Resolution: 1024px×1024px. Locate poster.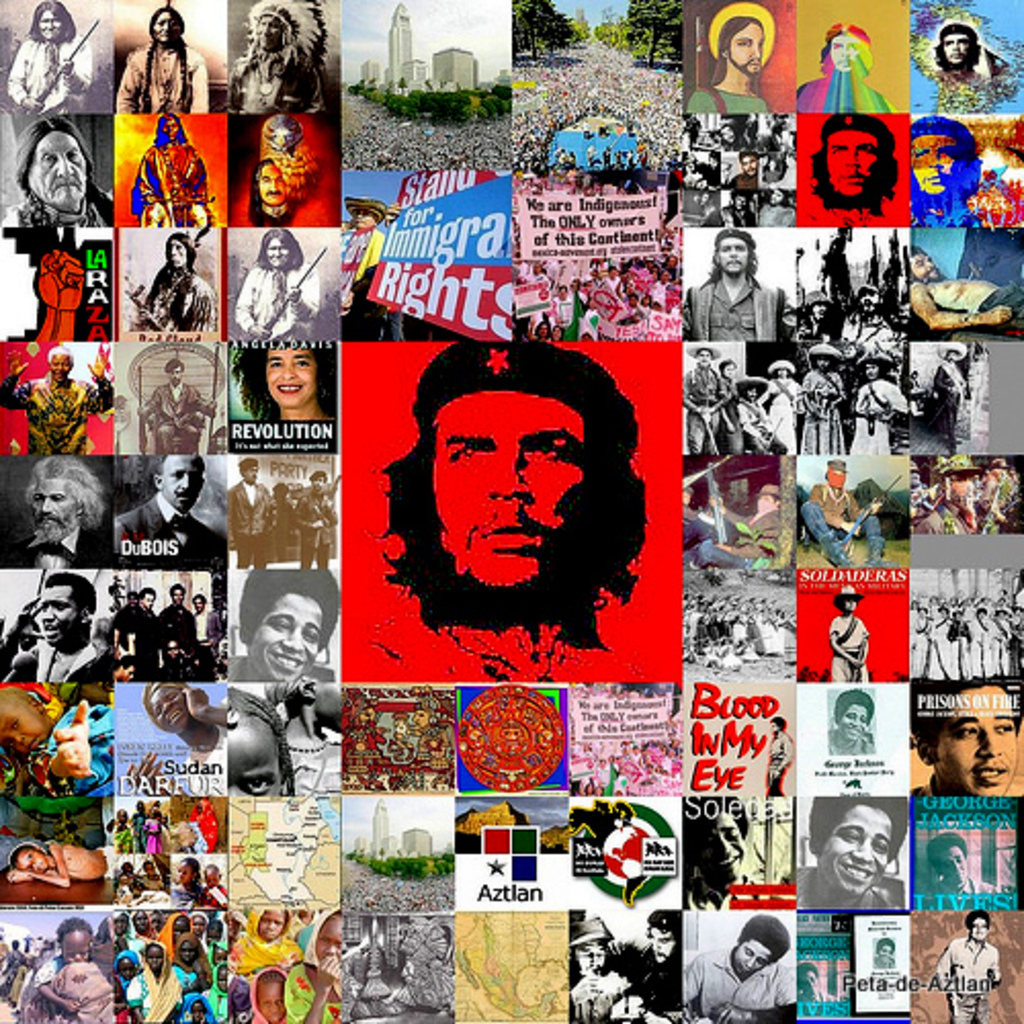
[left=0, top=0, right=1022, bottom=1022].
